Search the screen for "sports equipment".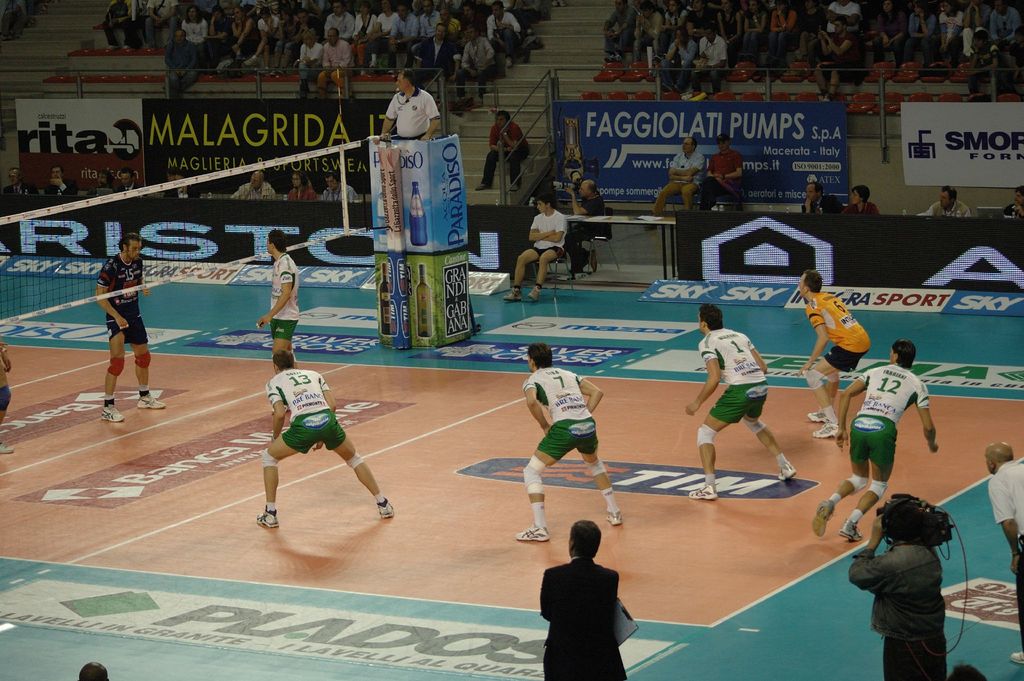
Found at {"x1": 0, "y1": 144, "x2": 419, "y2": 579}.
